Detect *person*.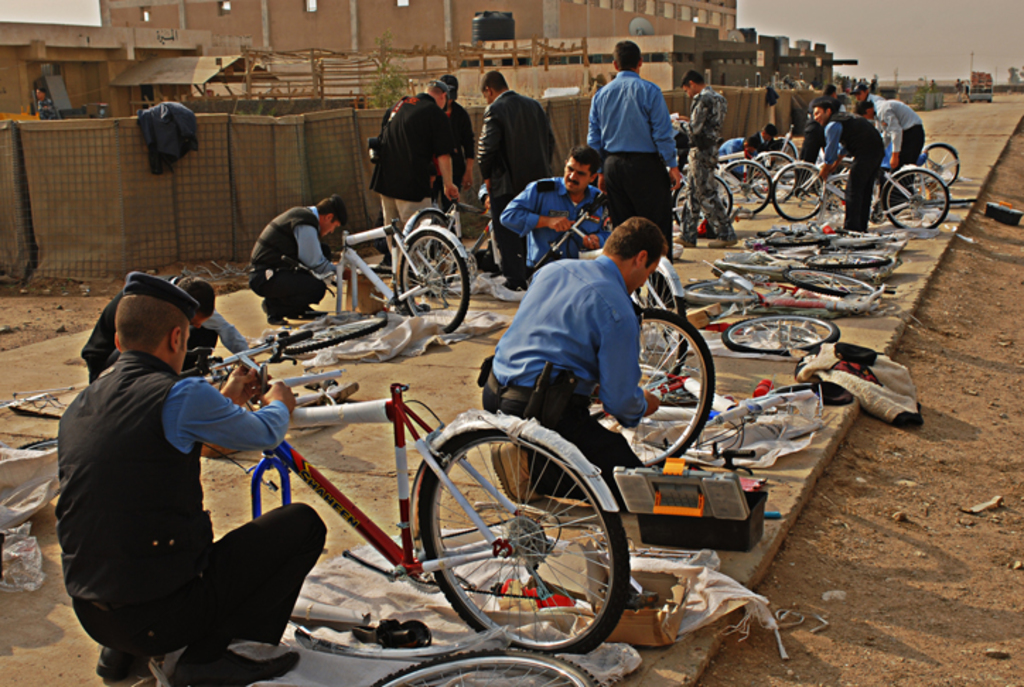
Detected at bbox=(78, 277, 248, 380).
